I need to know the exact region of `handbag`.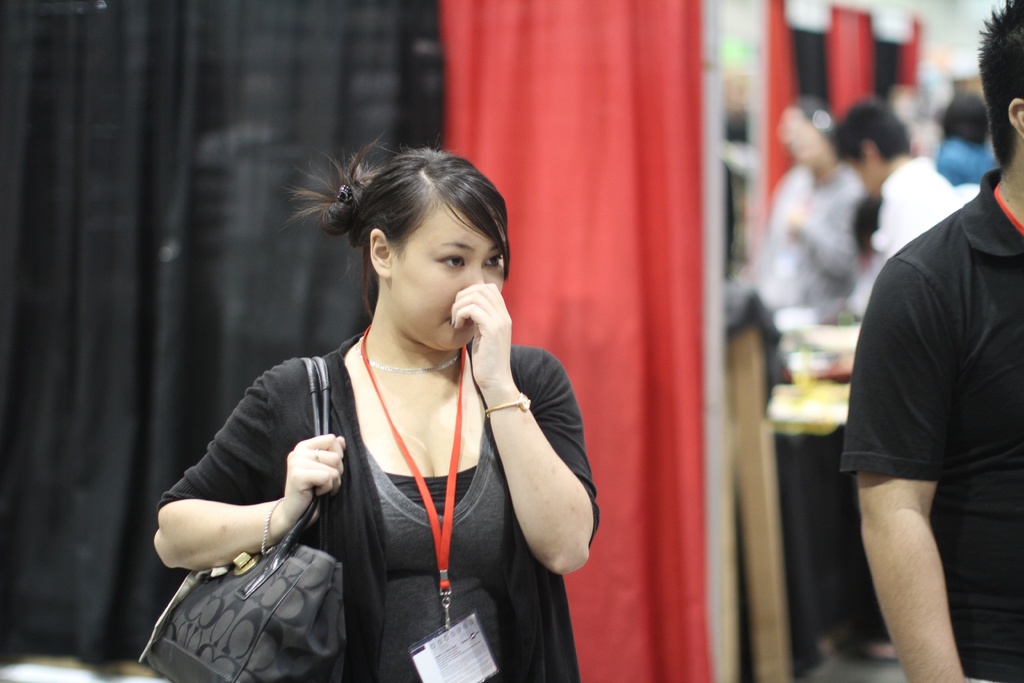
Region: 139, 359, 347, 682.
